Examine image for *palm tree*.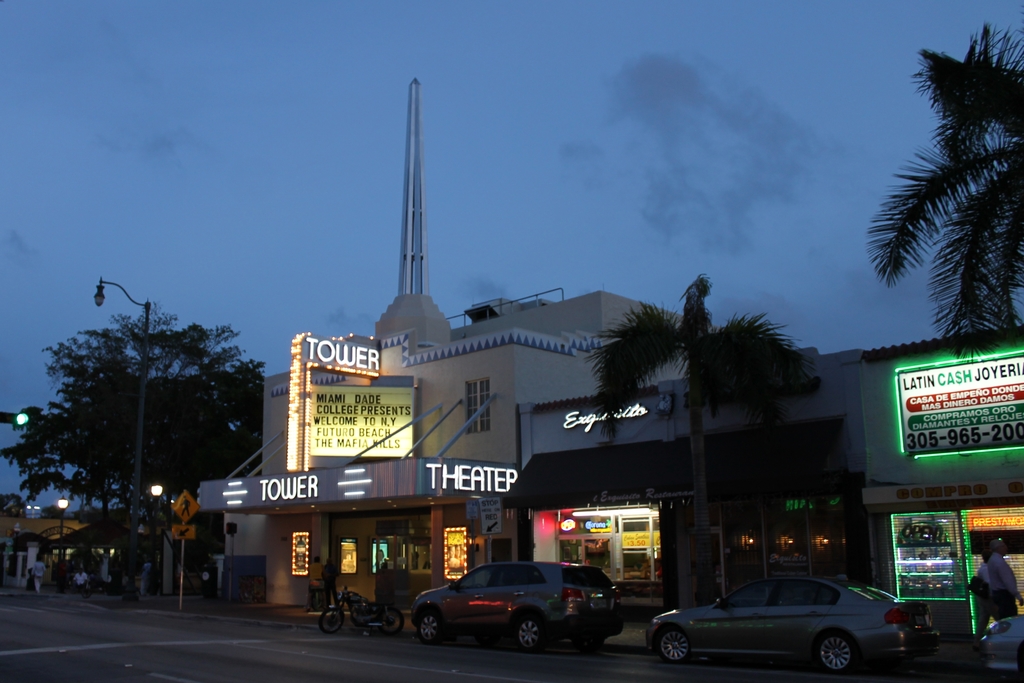
Examination result: l=868, t=26, r=1023, b=360.
